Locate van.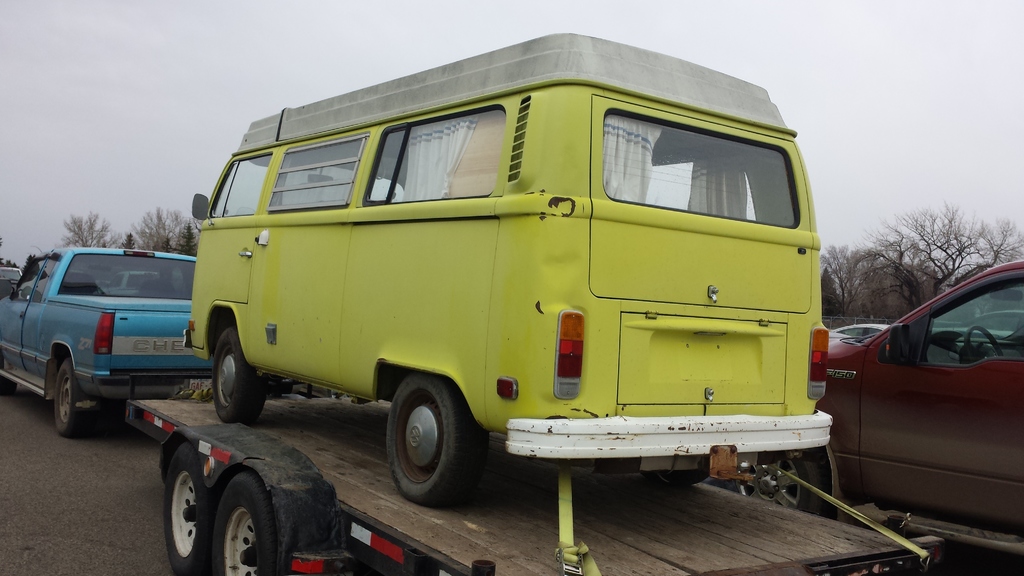
Bounding box: [0,246,214,438].
